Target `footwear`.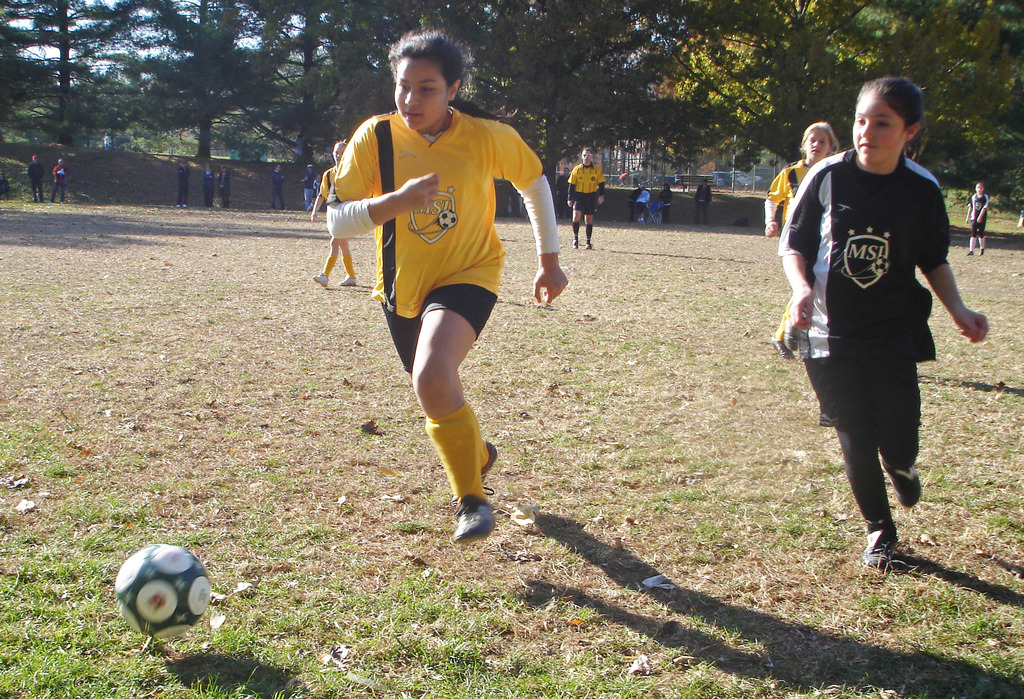
Target region: 452/494/496/543.
